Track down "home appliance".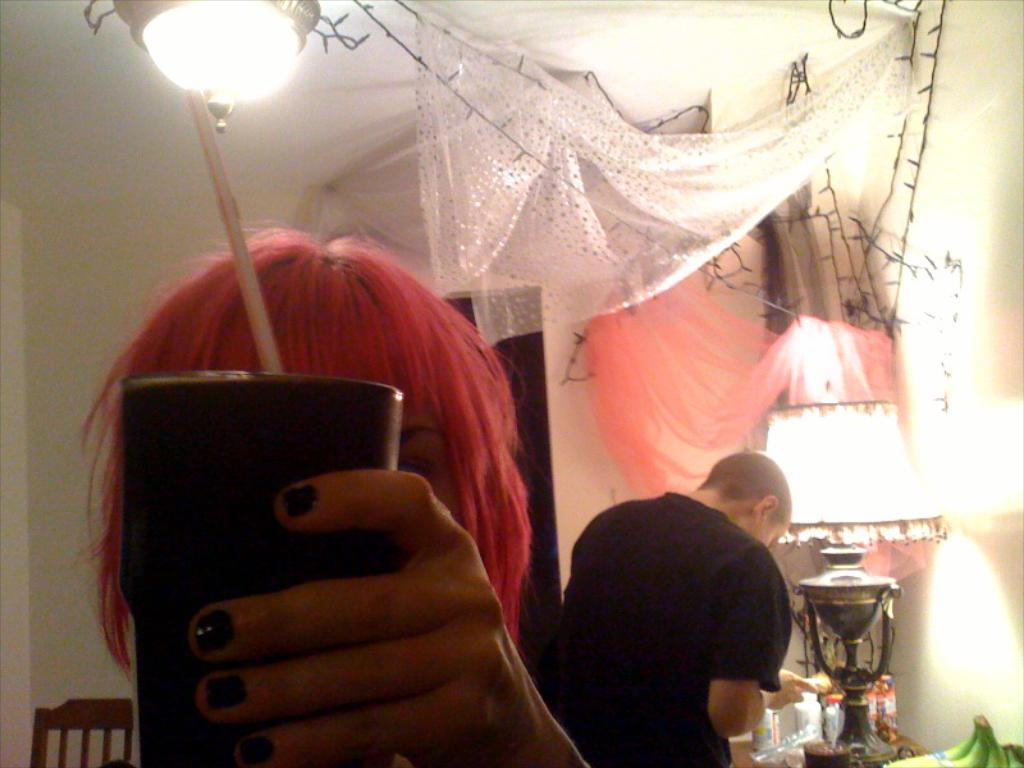
Tracked to [left=762, top=399, right=951, bottom=767].
